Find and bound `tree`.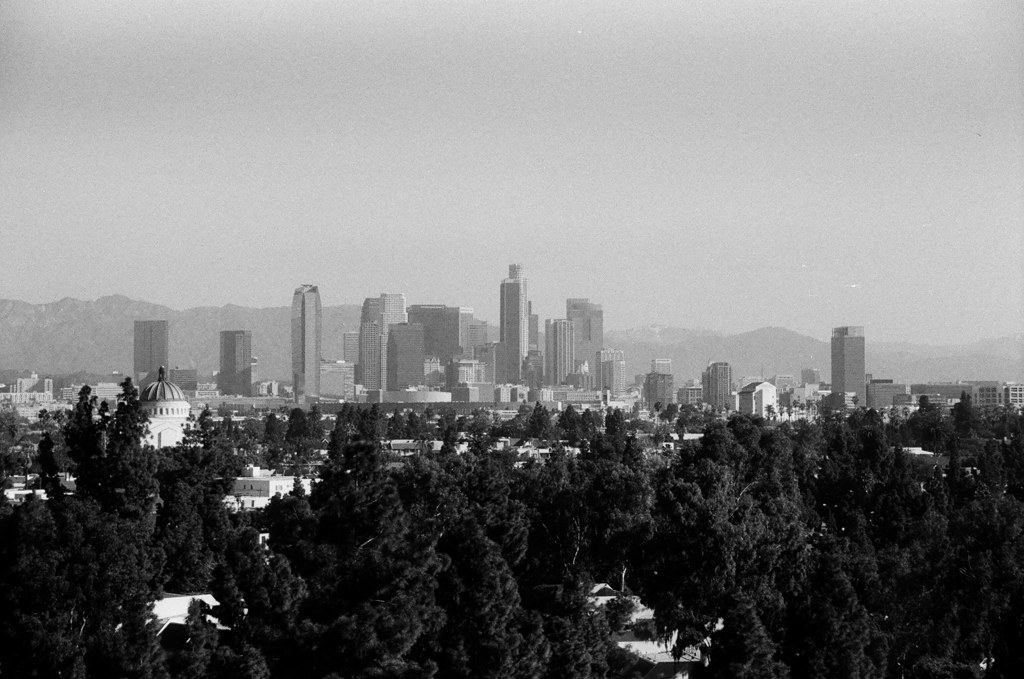
Bound: bbox(764, 401, 775, 424).
